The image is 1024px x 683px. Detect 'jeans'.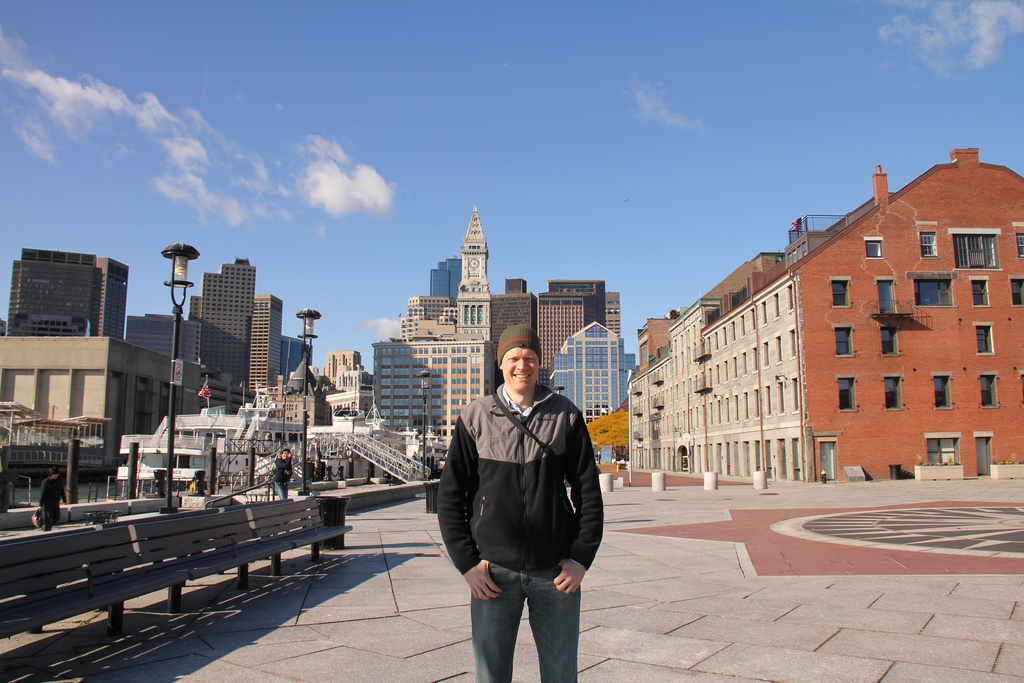
Detection: region(275, 483, 287, 498).
